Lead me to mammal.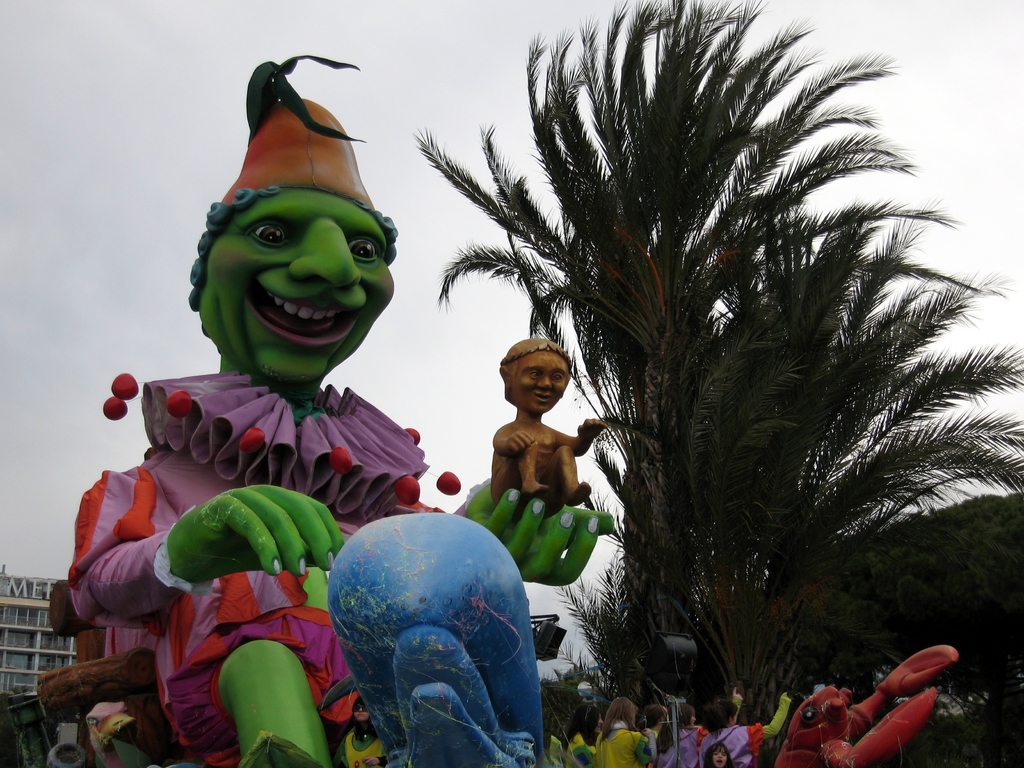
Lead to bbox=(695, 691, 792, 767).
